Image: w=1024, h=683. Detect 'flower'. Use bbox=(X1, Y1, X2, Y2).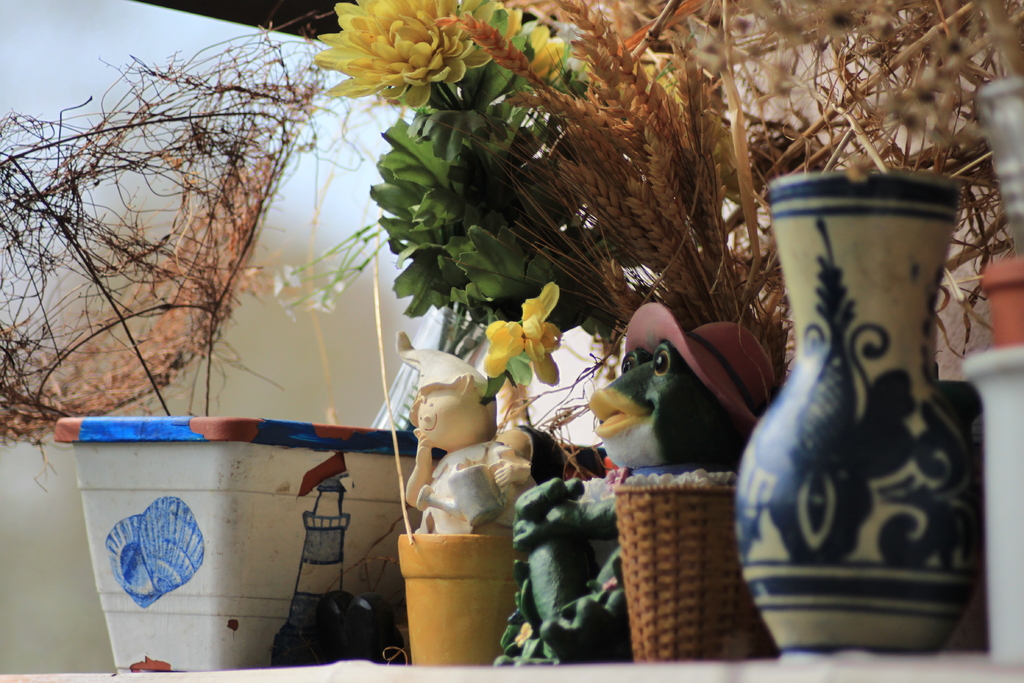
bbox=(478, 284, 564, 390).
